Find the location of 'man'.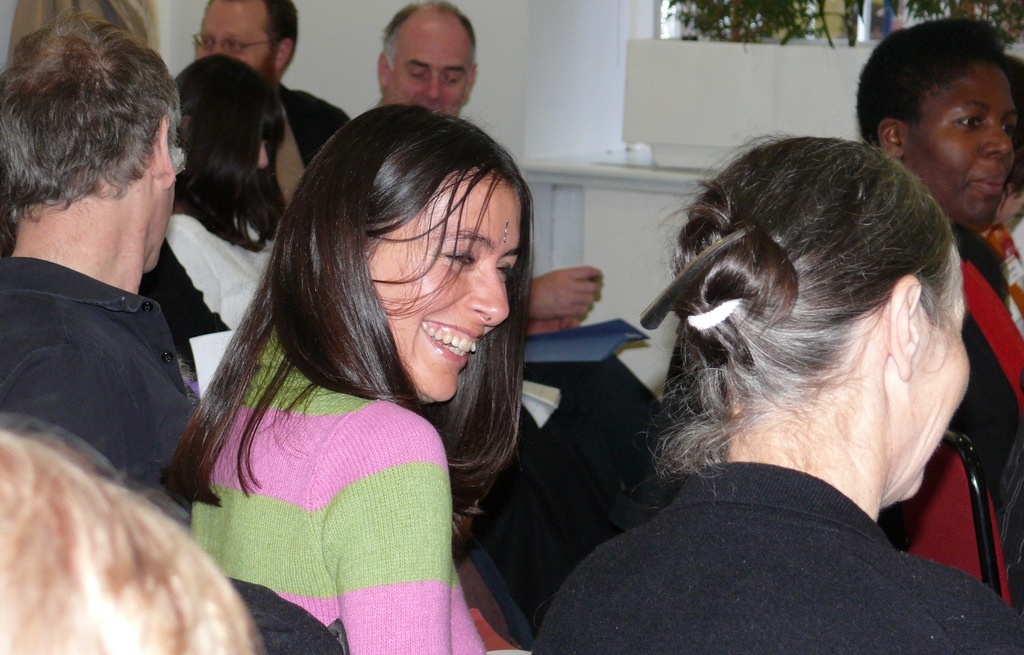
Location: region(184, 0, 351, 247).
